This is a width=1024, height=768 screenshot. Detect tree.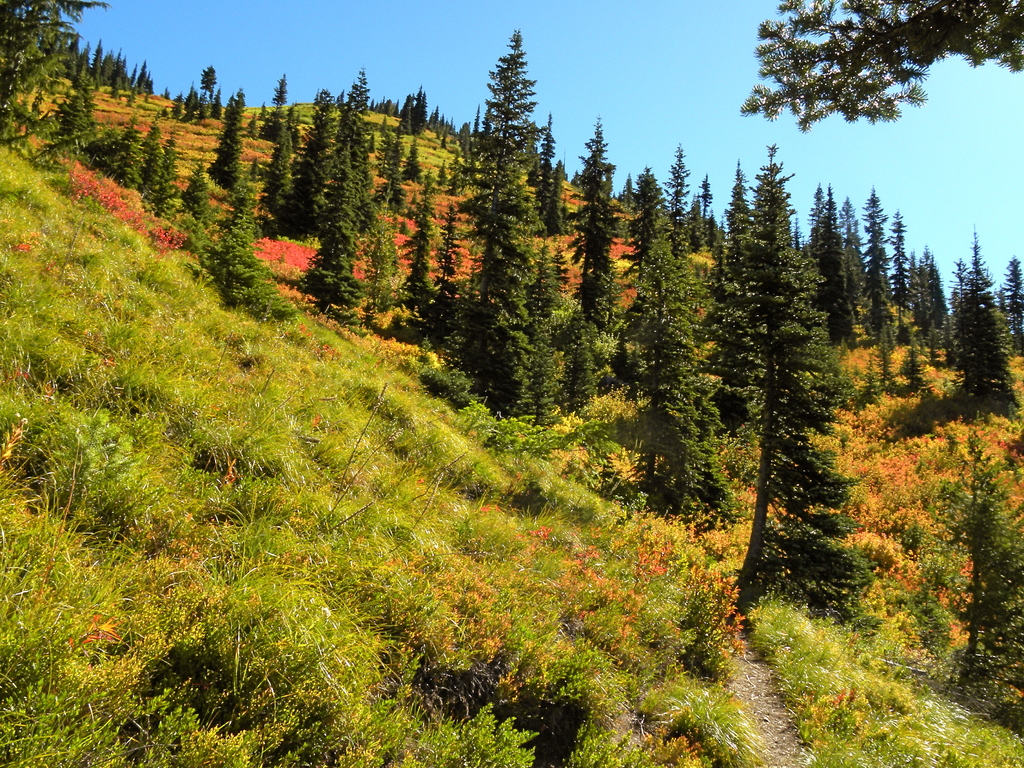
[730, 0, 1023, 133].
